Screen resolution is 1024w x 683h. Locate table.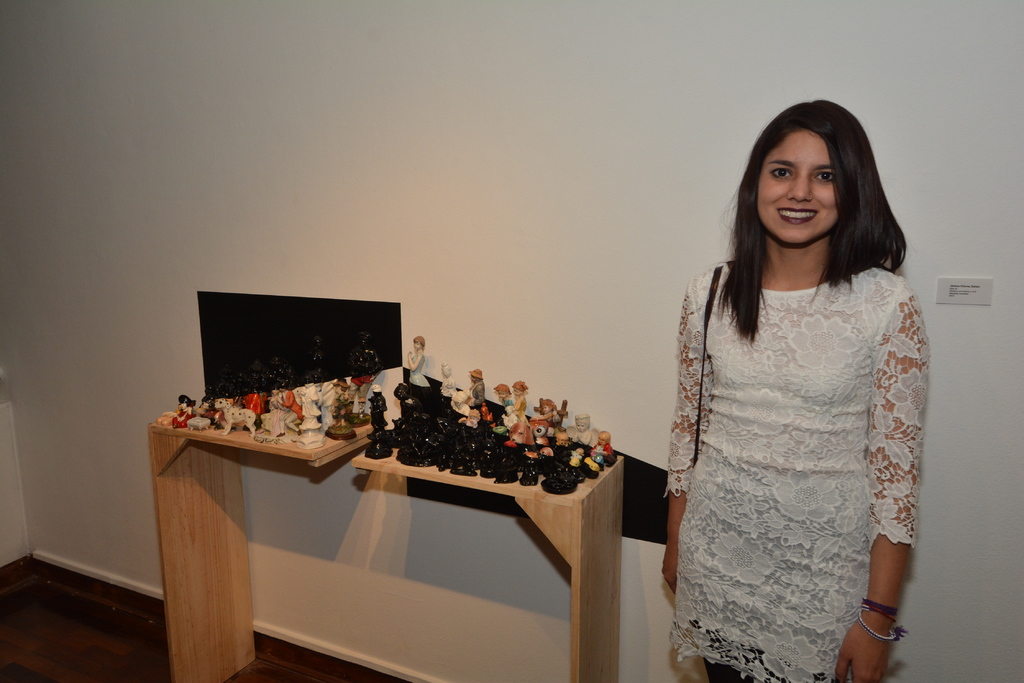
bbox(145, 407, 624, 680).
